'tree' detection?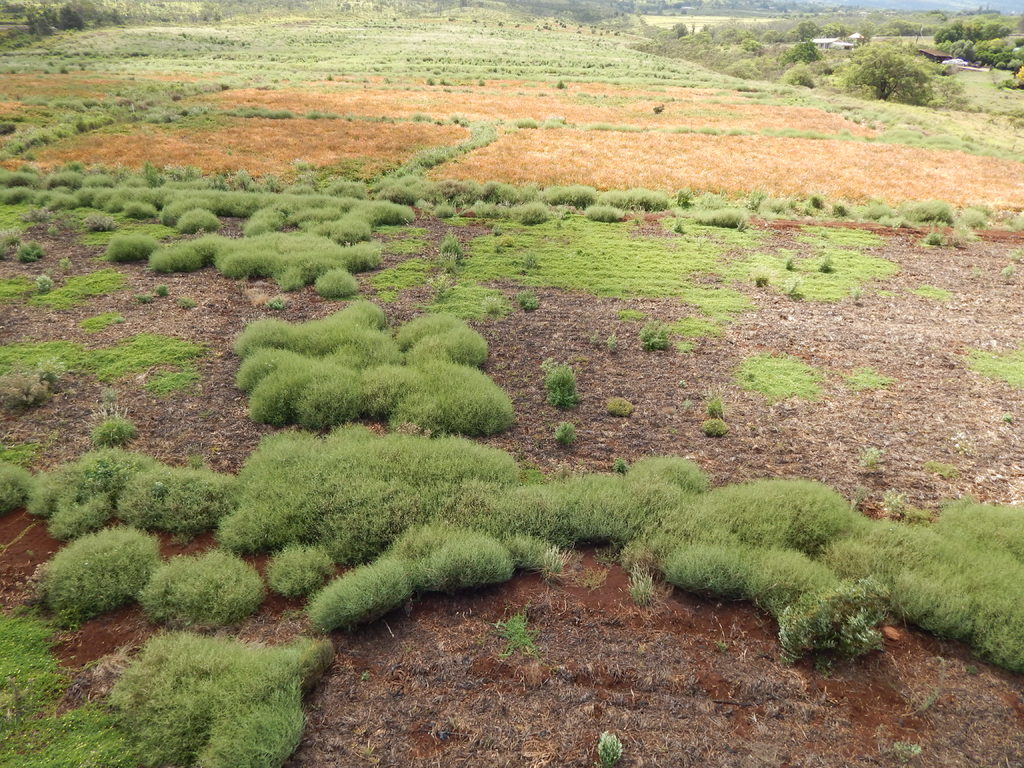
x1=973, y1=13, x2=1017, y2=40
